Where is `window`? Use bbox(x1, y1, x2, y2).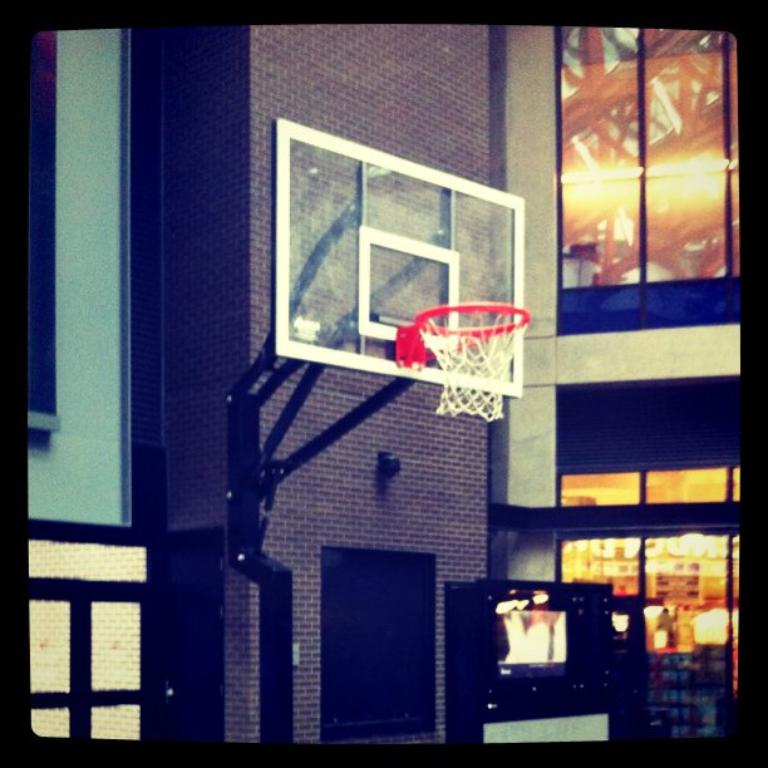
bbox(557, 380, 742, 670).
